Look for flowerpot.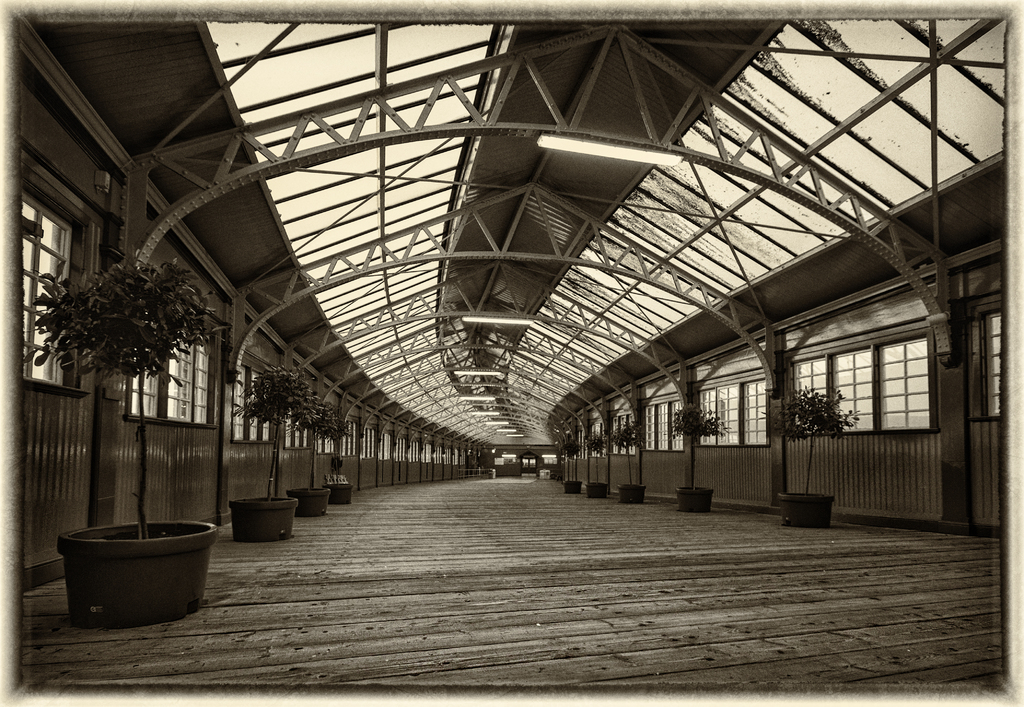
Found: [323,479,355,508].
